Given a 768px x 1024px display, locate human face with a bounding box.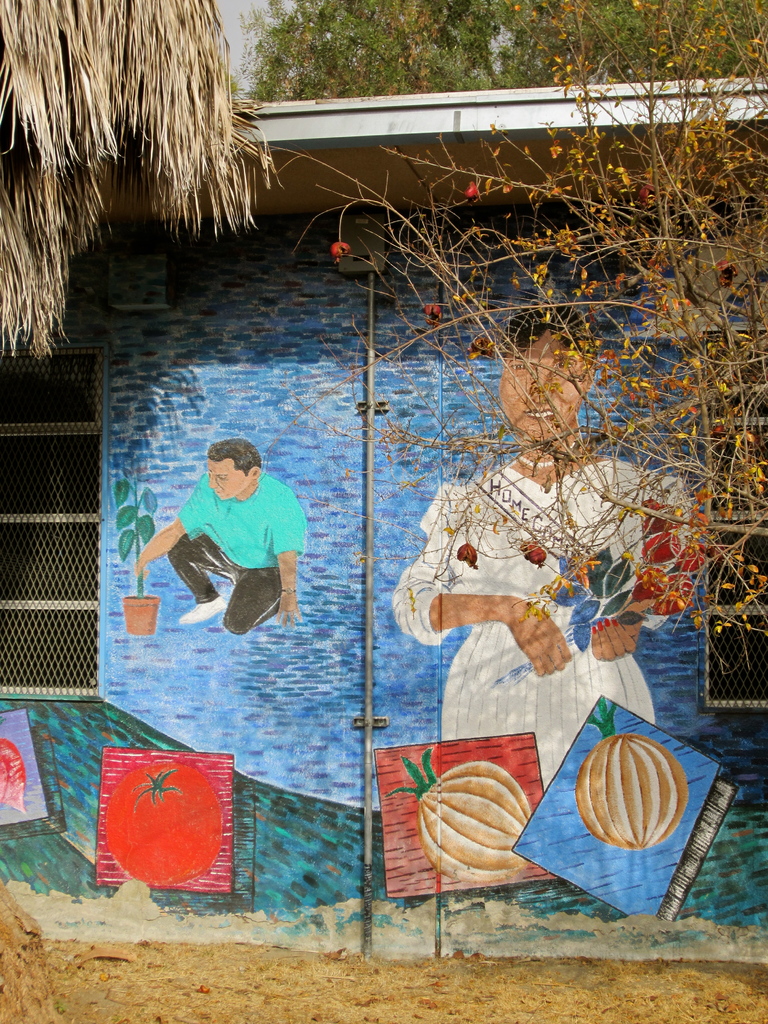
Located: [x1=210, y1=460, x2=250, y2=503].
